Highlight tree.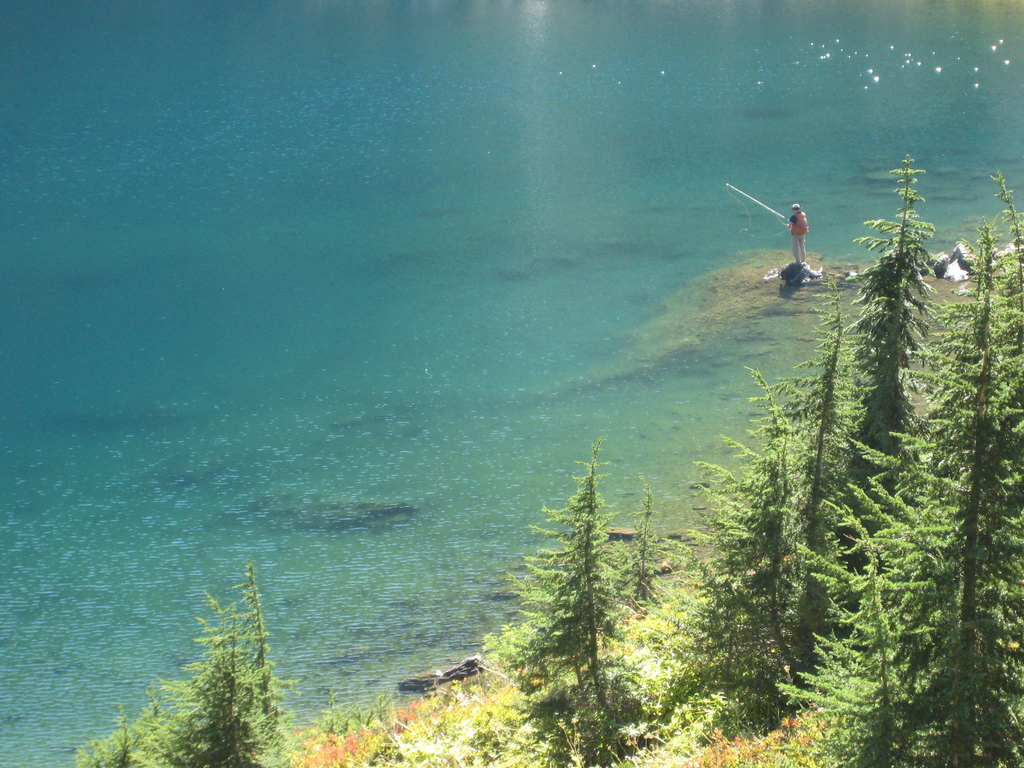
Highlighted region: [left=128, top=691, right=193, bottom=767].
